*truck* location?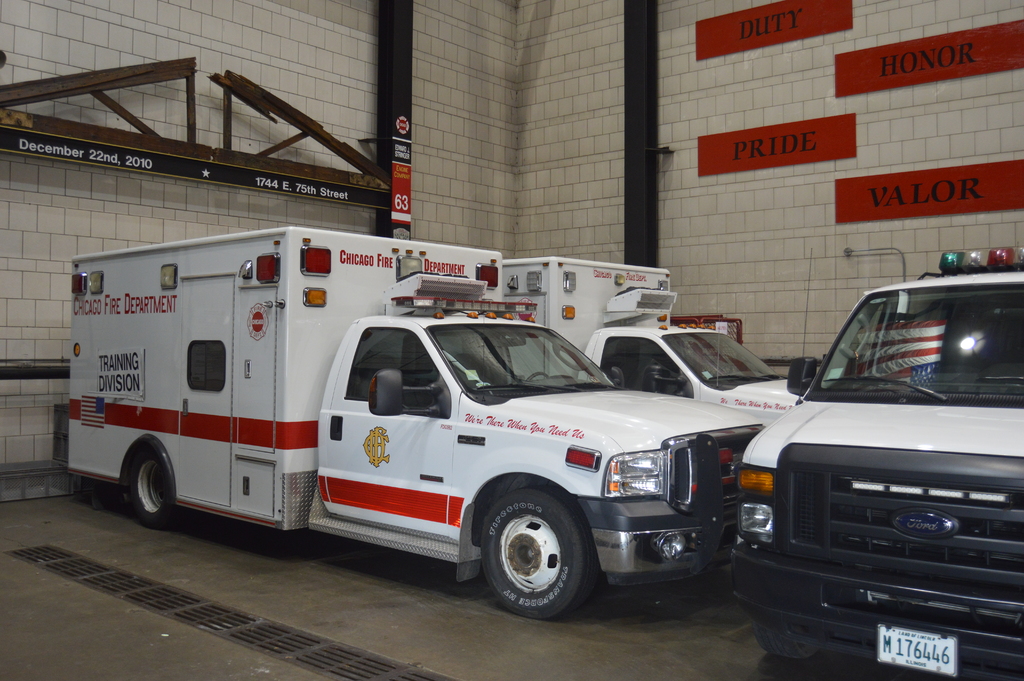
{"x1": 721, "y1": 268, "x2": 1016, "y2": 671}
